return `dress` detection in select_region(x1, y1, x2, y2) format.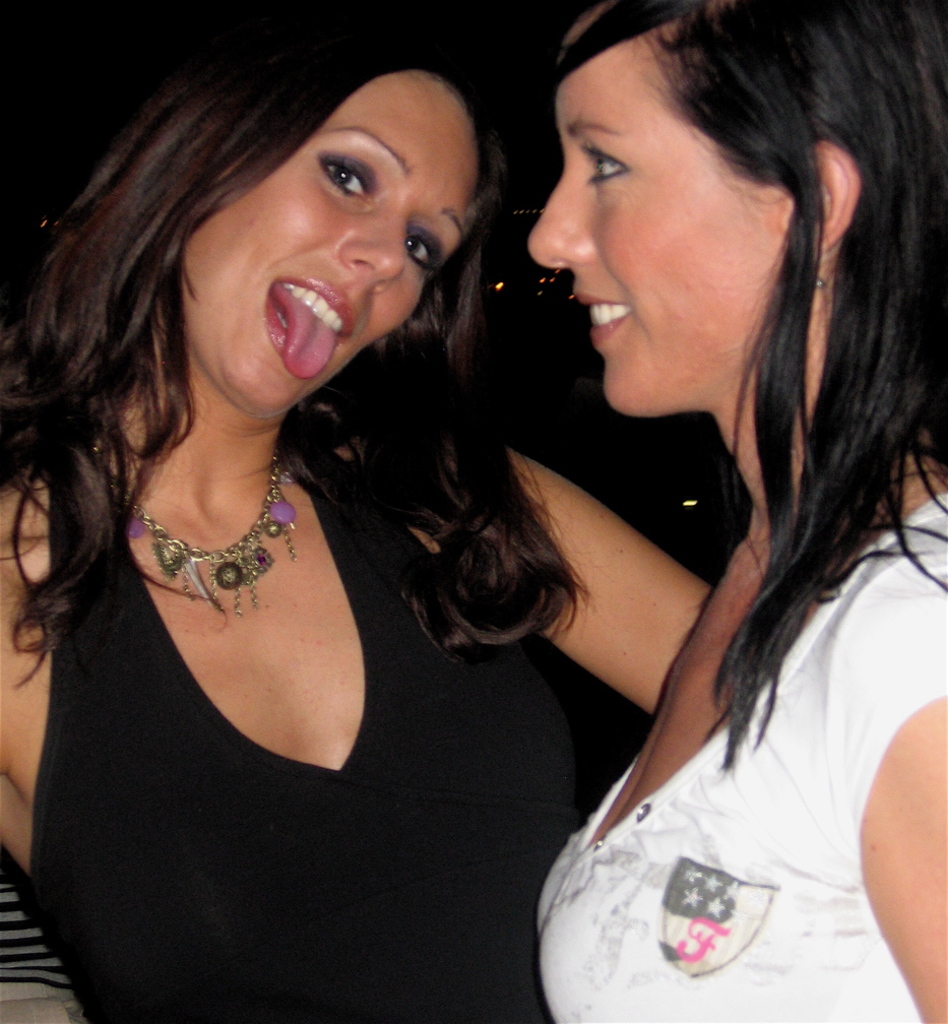
select_region(514, 379, 928, 1010).
